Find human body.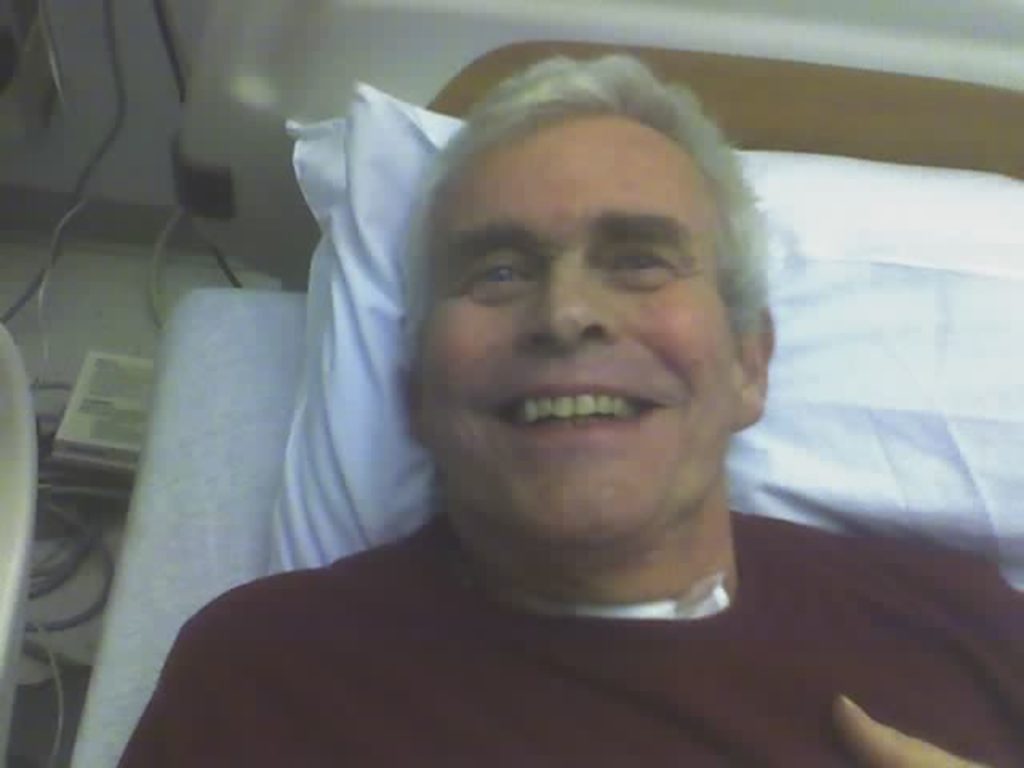
[left=22, top=32, right=1022, bottom=766].
